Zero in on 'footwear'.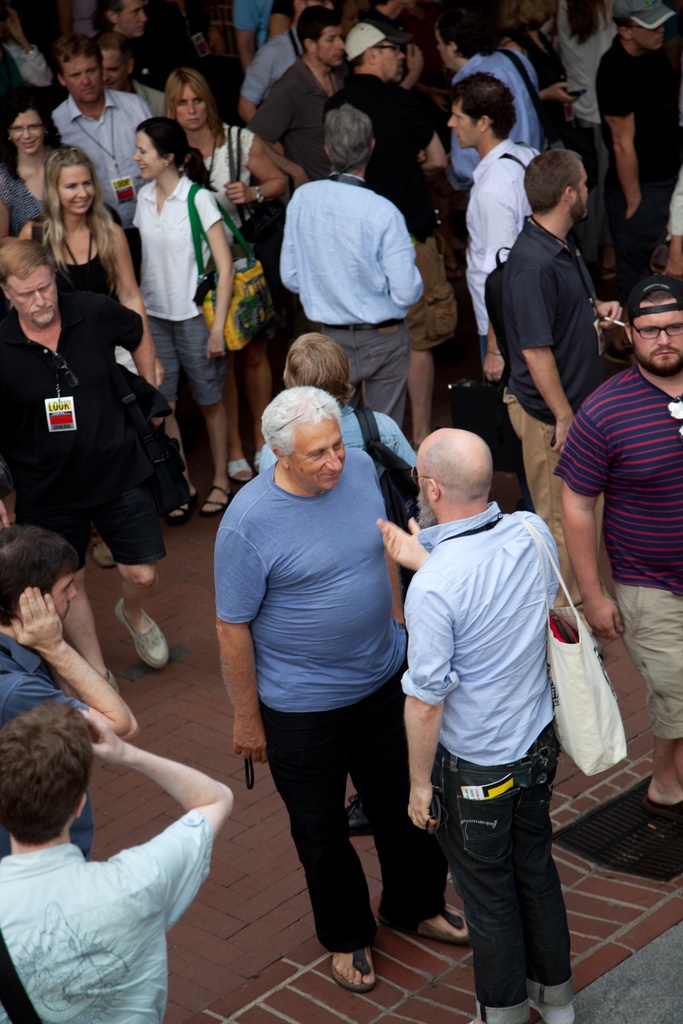
Zeroed in: (403,902,468,942).
